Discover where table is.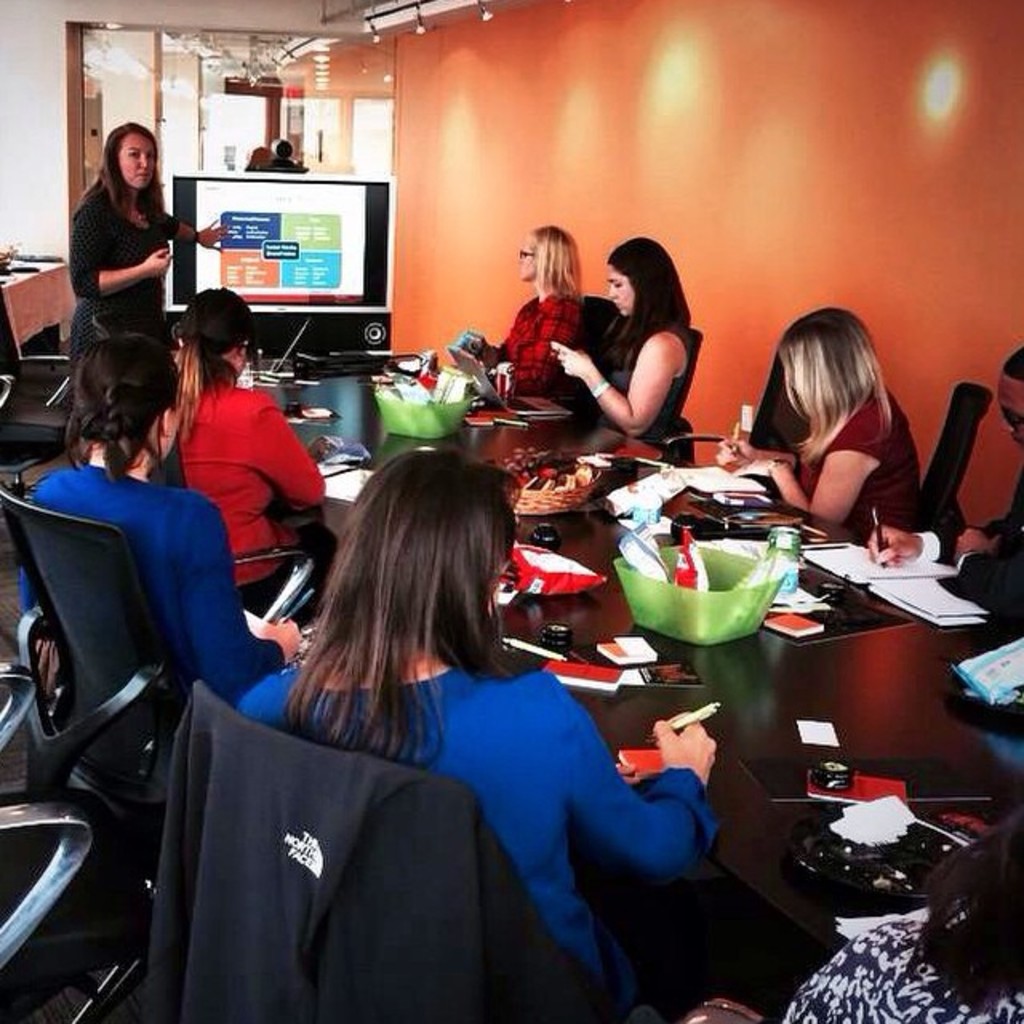
Discovered at box(328, 427, 1022, 818).
